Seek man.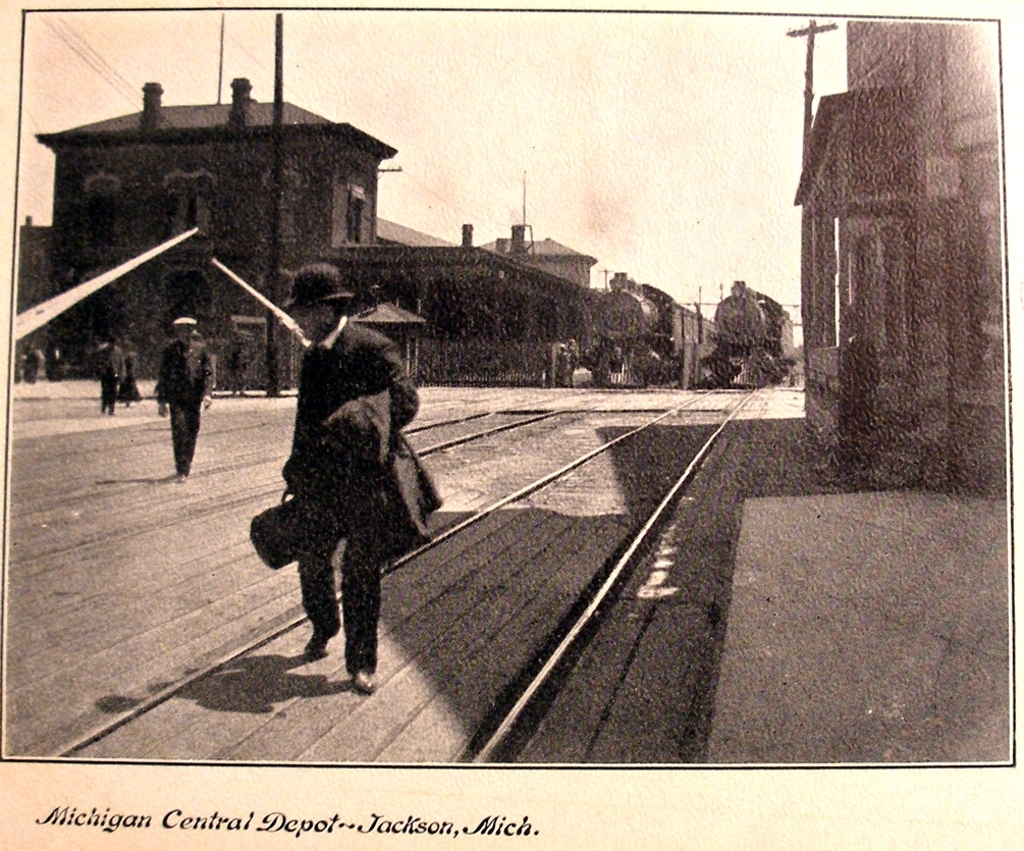
[x1=96, y1=334, x2=124, y2=413].
